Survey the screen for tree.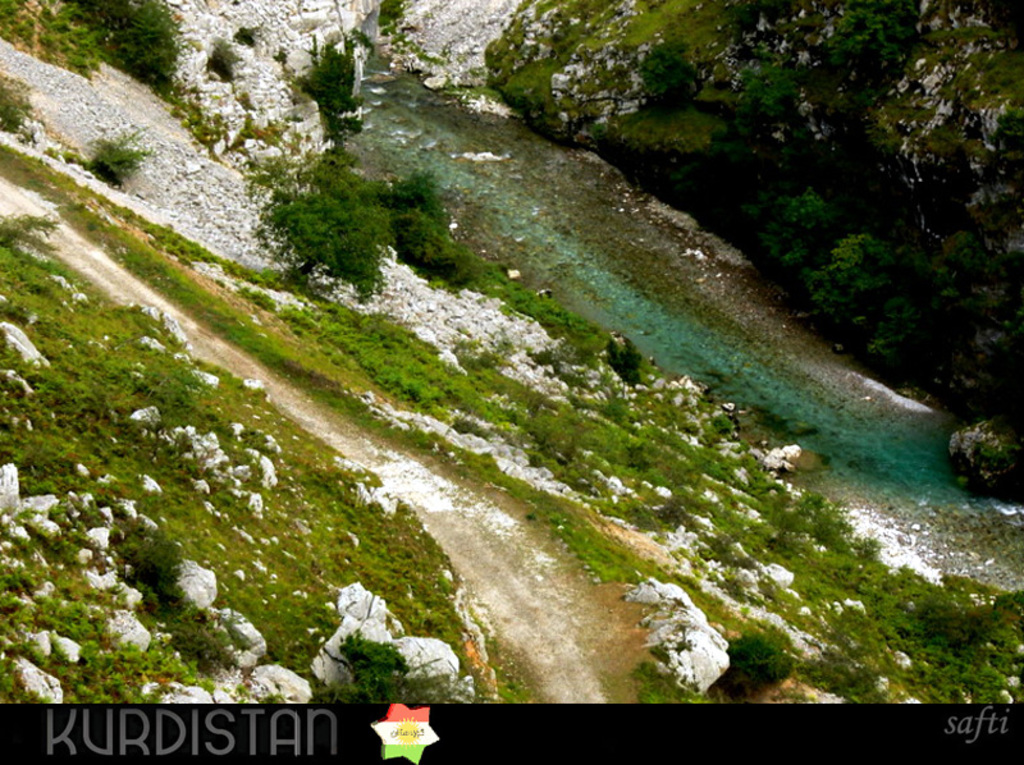
Survey found: pyautogui.locateOnScreen(257, 130, 402, 306).
